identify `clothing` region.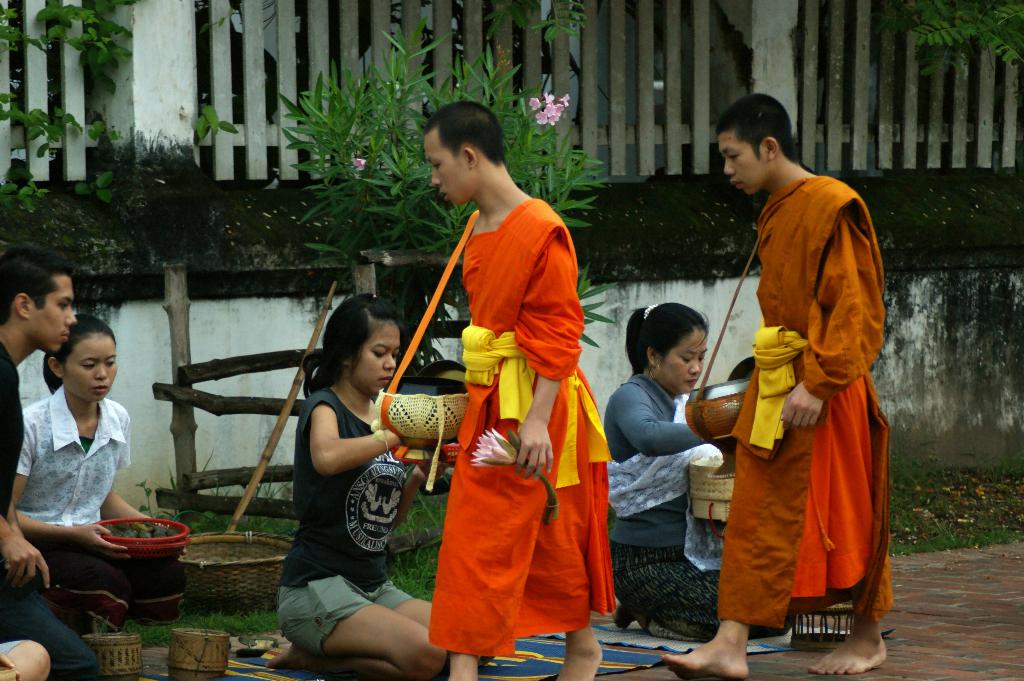
Region: {"x1": 0, "y1": 561, "x2": 97, "y2": 678}.
